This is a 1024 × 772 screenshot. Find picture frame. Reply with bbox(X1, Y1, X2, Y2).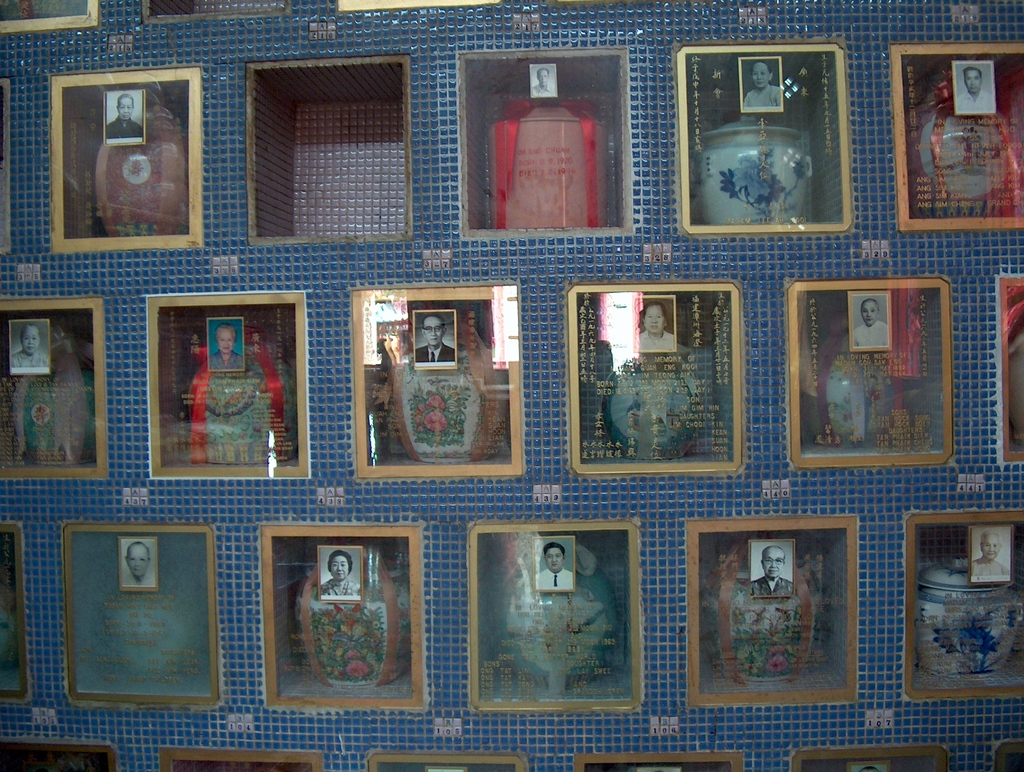
bbox(263, 528, 420, 707).
